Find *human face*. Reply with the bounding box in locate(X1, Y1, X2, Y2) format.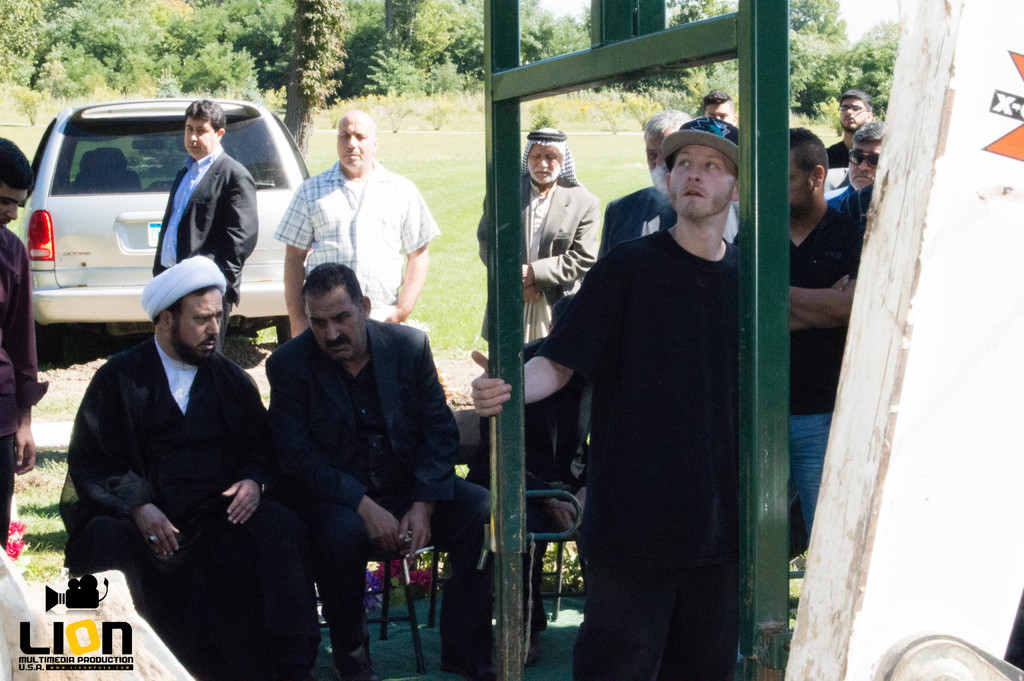
locate(184, 117, 213, 158).
